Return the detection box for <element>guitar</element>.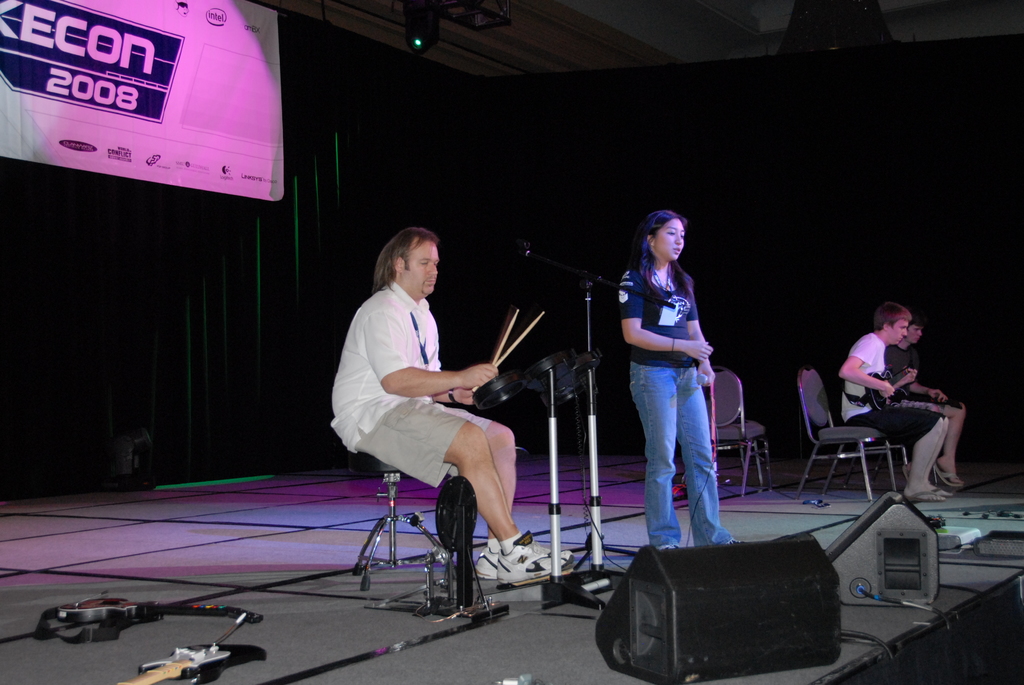
<region>55, 593, 266, 628</region>.
